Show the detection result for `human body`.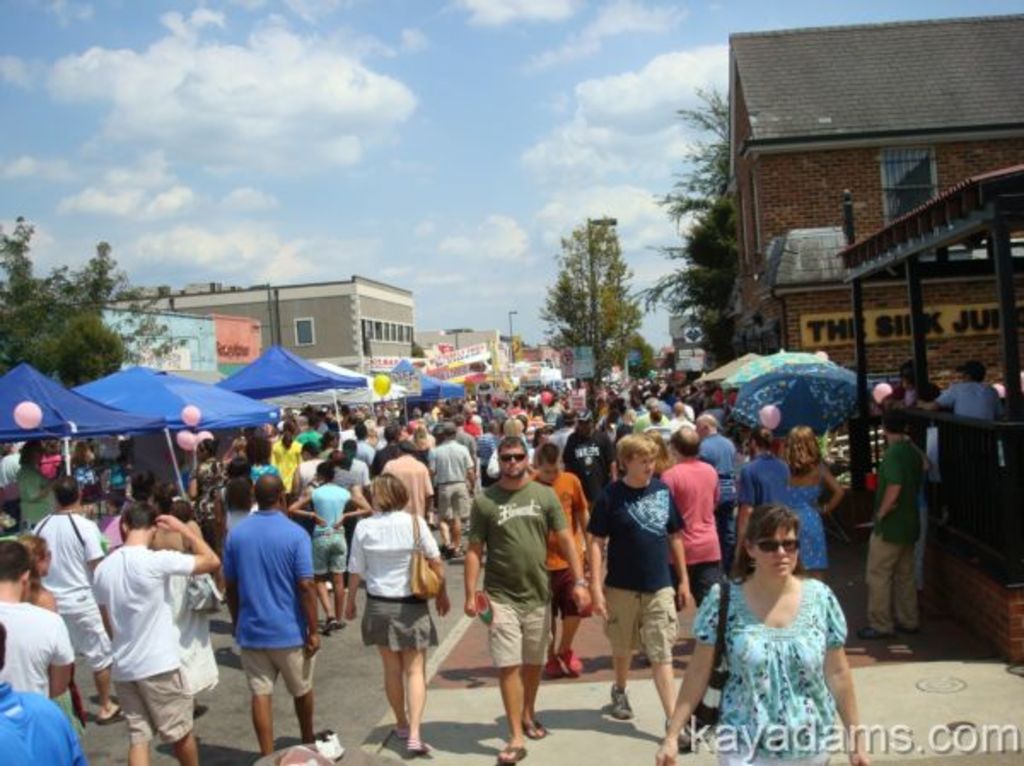
bbox=(92, 508, 220, 764).
